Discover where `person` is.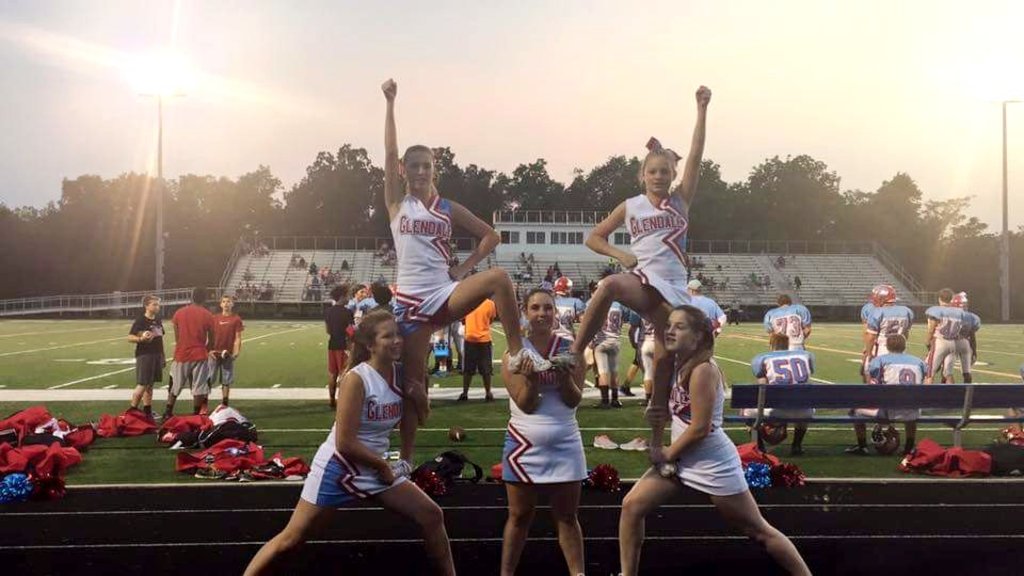
Discovered at 738/329/812/455.
